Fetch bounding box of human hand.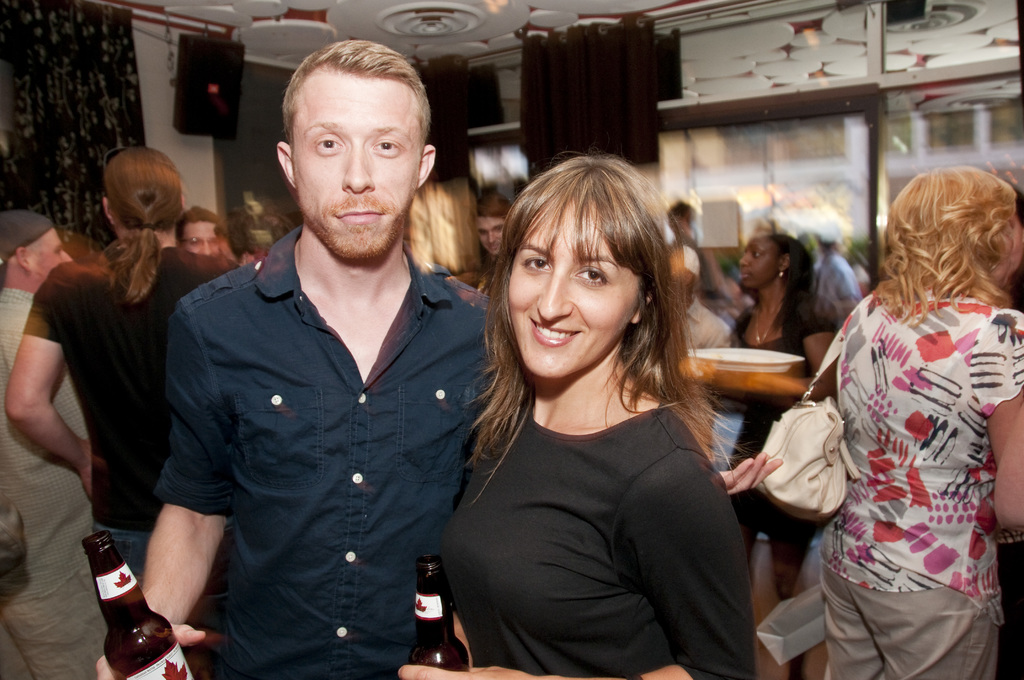
Bbox: [left=717, top=450, right=783, bottom=501].
